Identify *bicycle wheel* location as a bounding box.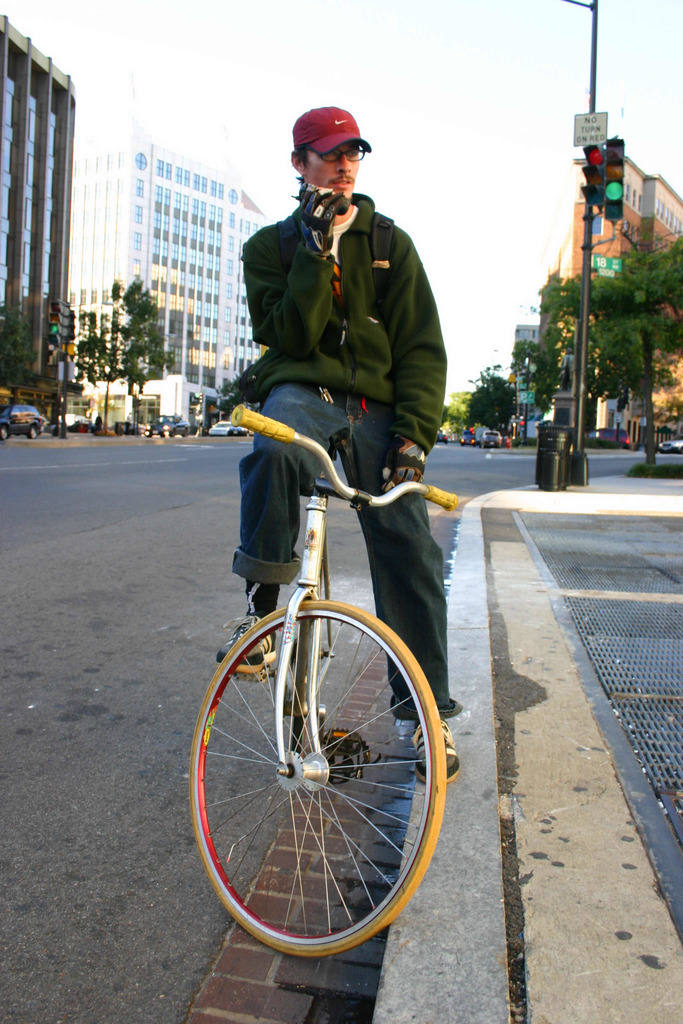
186,600,449,956.
